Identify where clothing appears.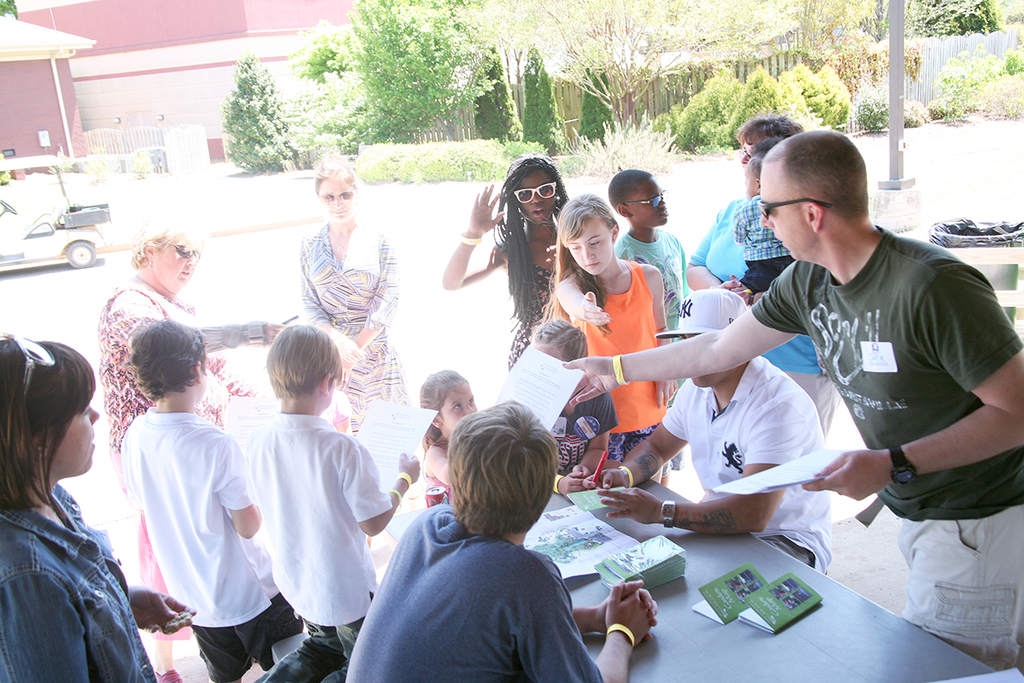
Appears at [x1=197, y1=611, x2=317, y2=682].
